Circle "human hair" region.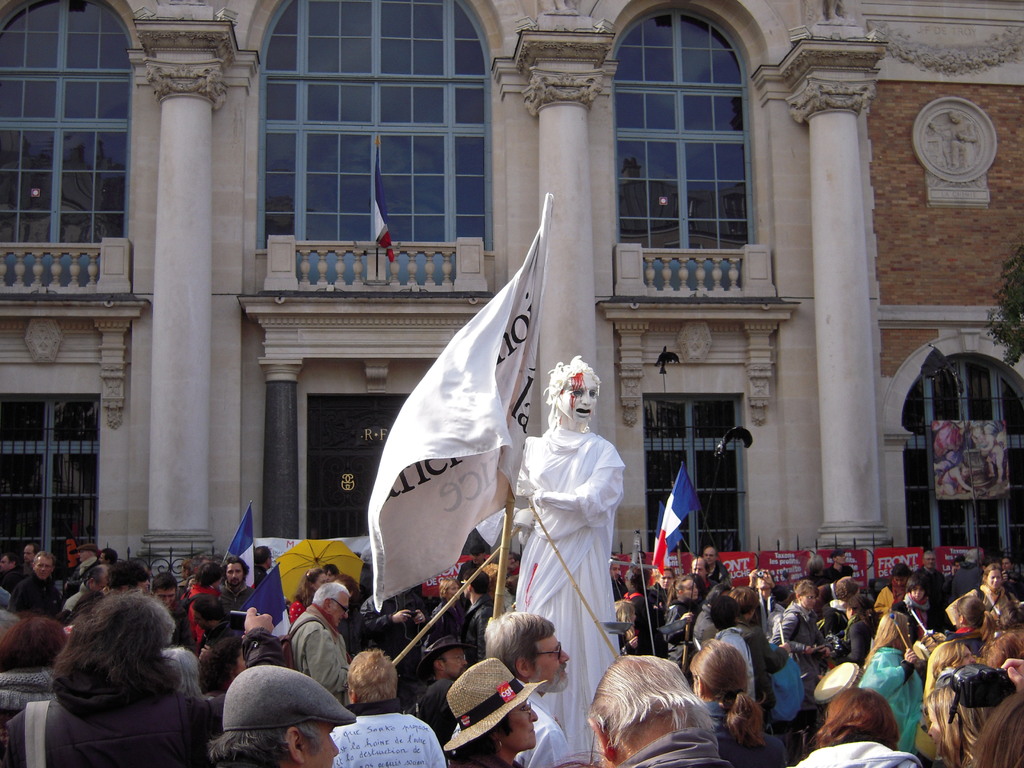
Region: box=[338, 573, 361, 595].
